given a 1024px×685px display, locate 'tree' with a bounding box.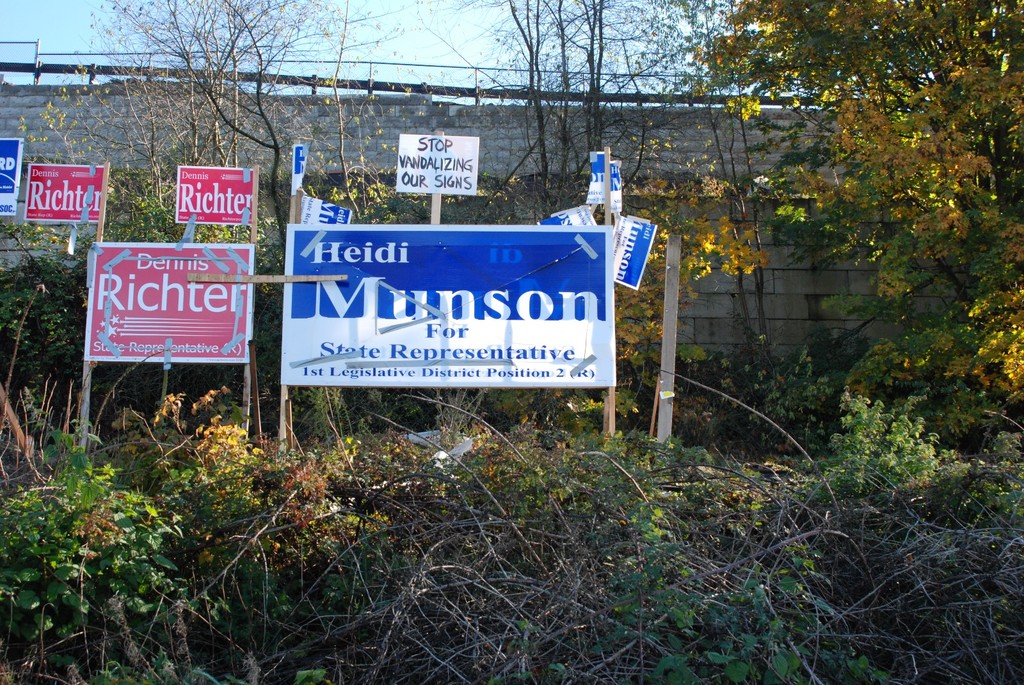
Located: Rect(92, 0, 347, 282).
